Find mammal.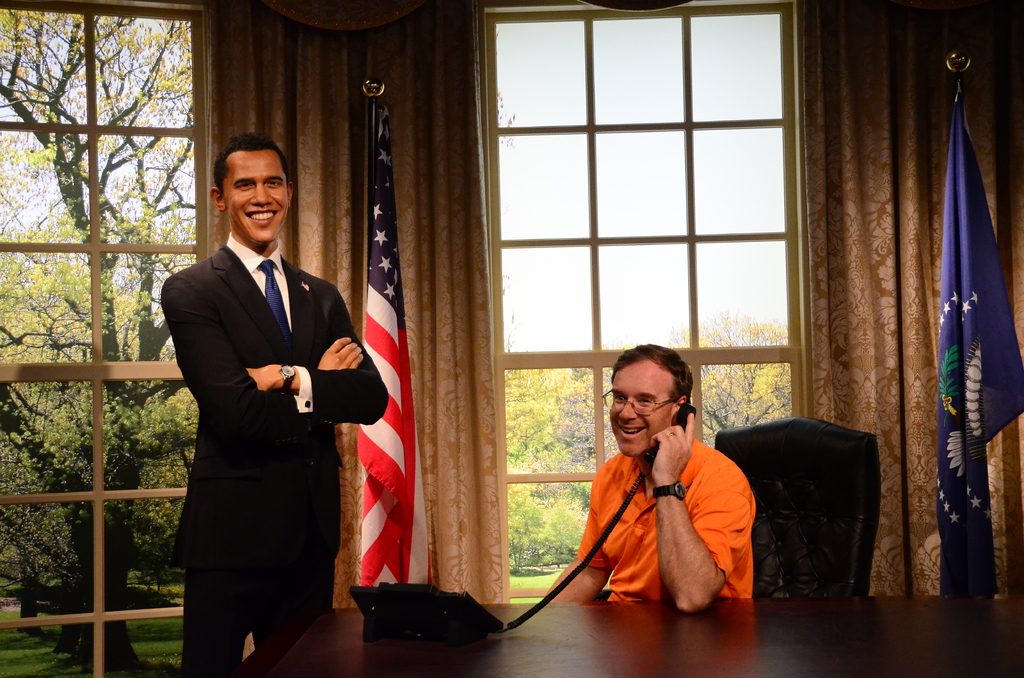
bbox(161, 133, 391, 677).
